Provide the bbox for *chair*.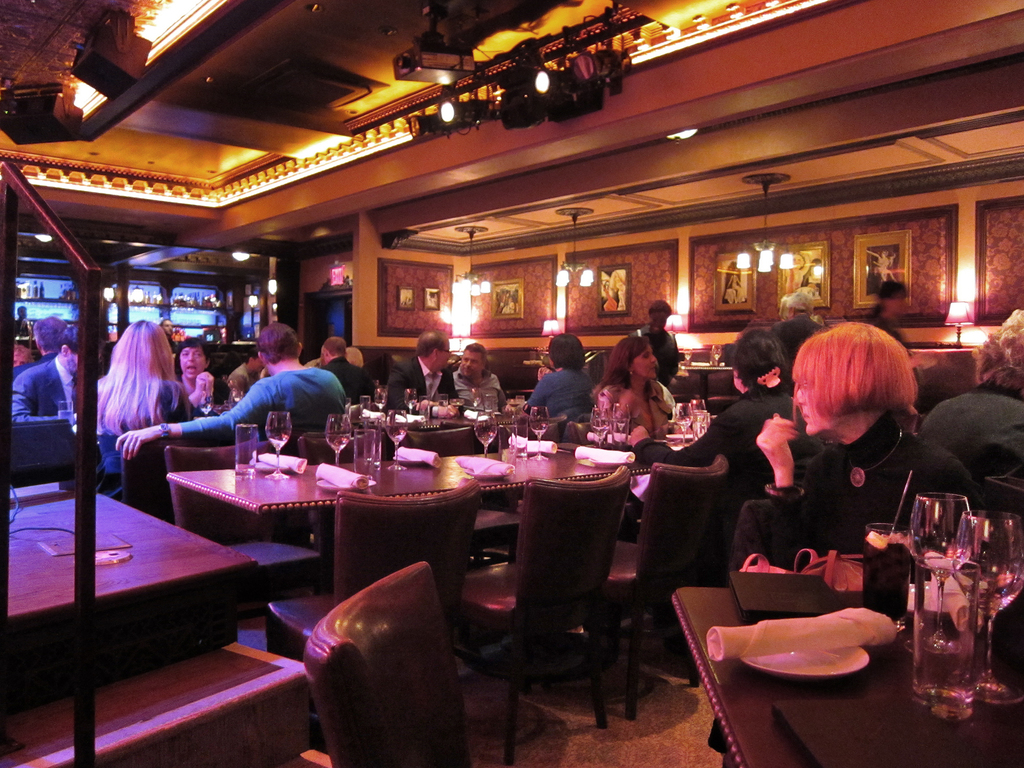
{"left": 167, "top": 441, "right": 319, "bottom": 621}.
